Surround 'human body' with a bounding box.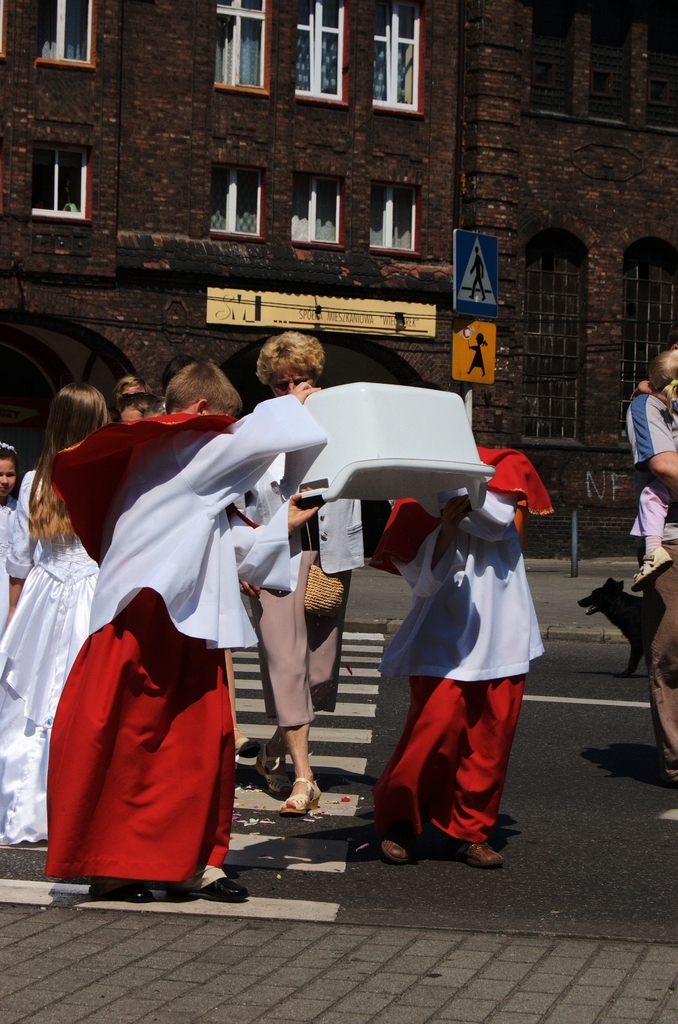
box(52, 389, 325, 918).
